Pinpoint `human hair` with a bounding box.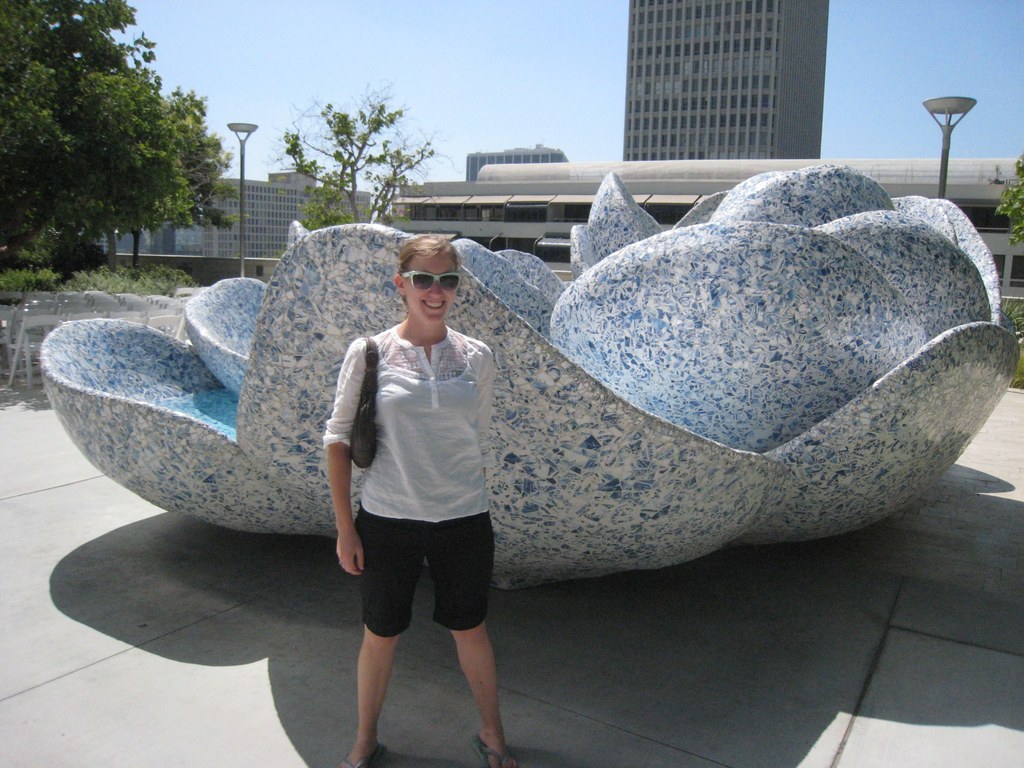
bbox=(392, 235, 458, 304).
